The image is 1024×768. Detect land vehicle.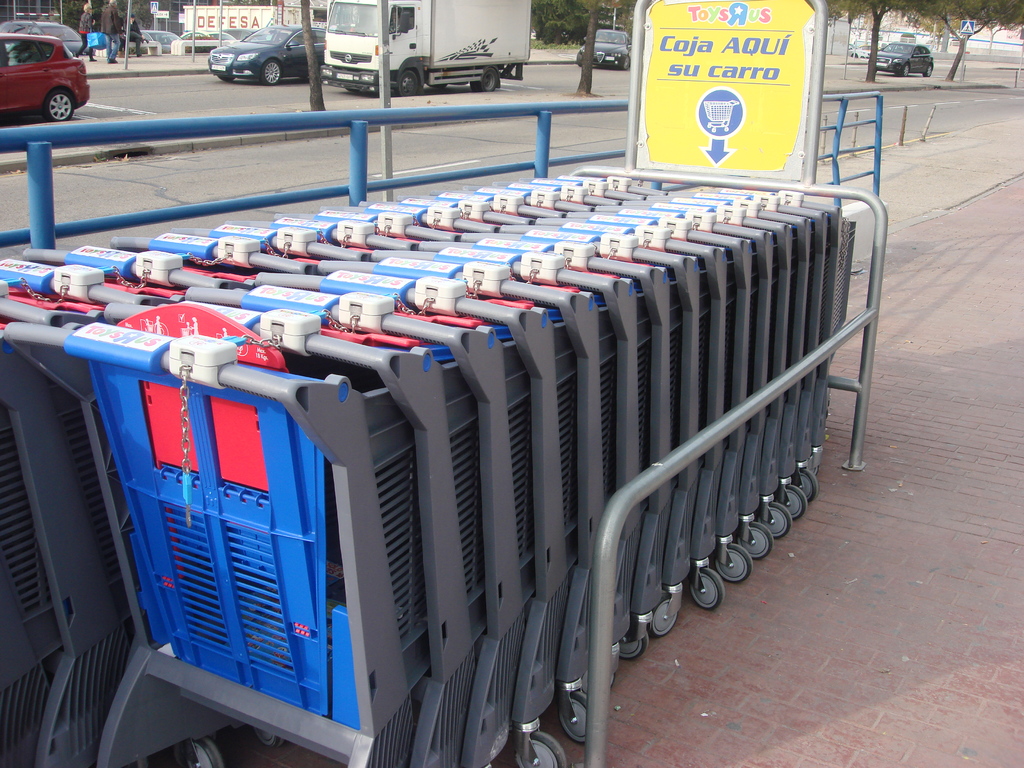
Detection: box(138, 30, 184, 55).
